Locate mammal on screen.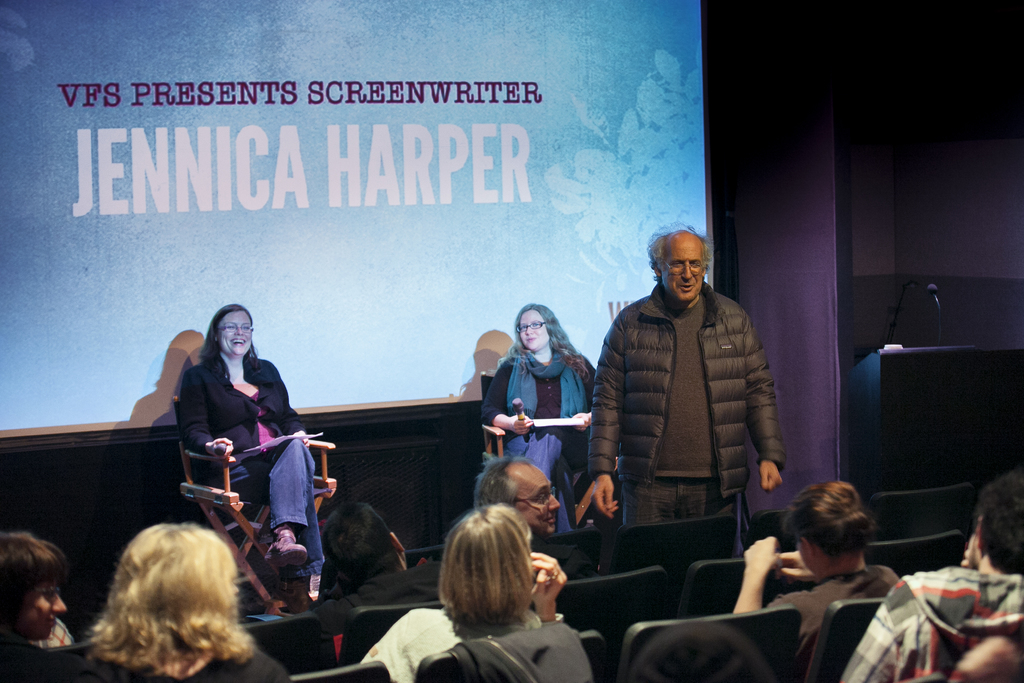
On screen at {"left": 481, "top": 302, "right": 598, "bottom": 534}.
